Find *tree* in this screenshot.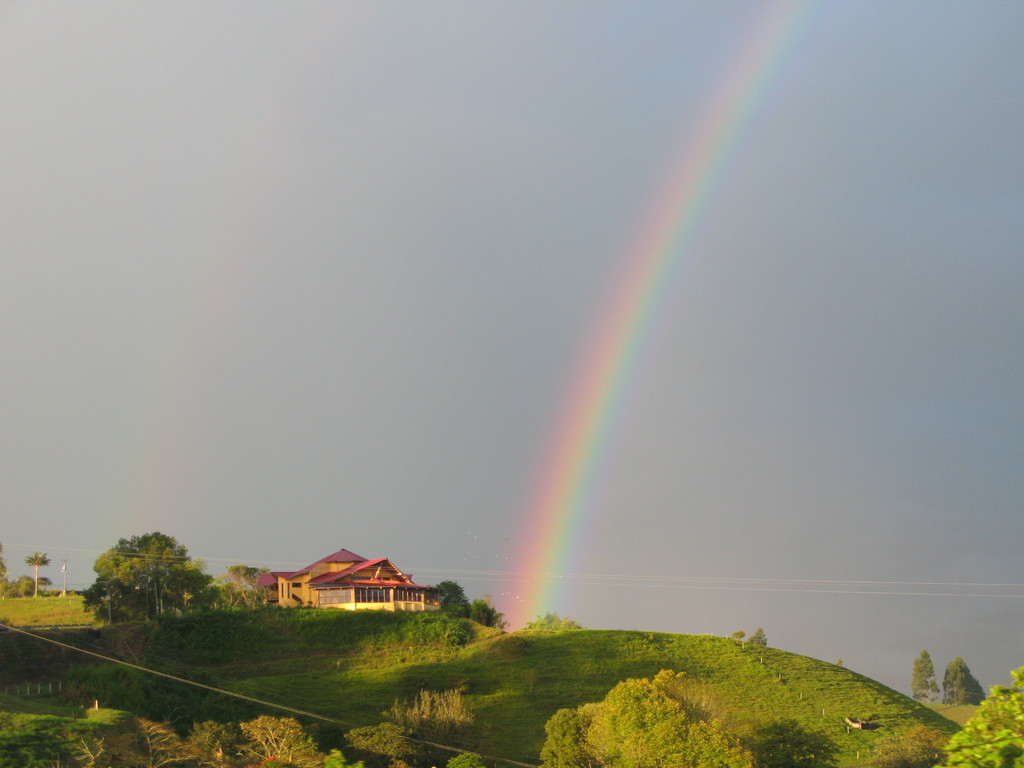
The bounding box for *tree* is BBox(18, 550, 55, 605).
